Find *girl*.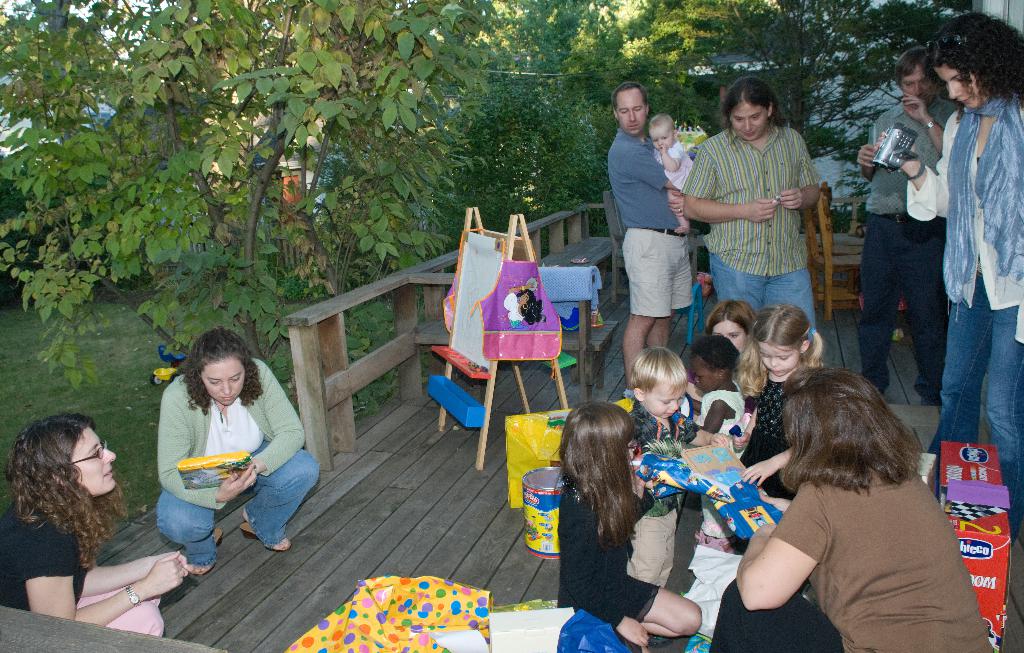
select_region(0, 413, 191, 638).
